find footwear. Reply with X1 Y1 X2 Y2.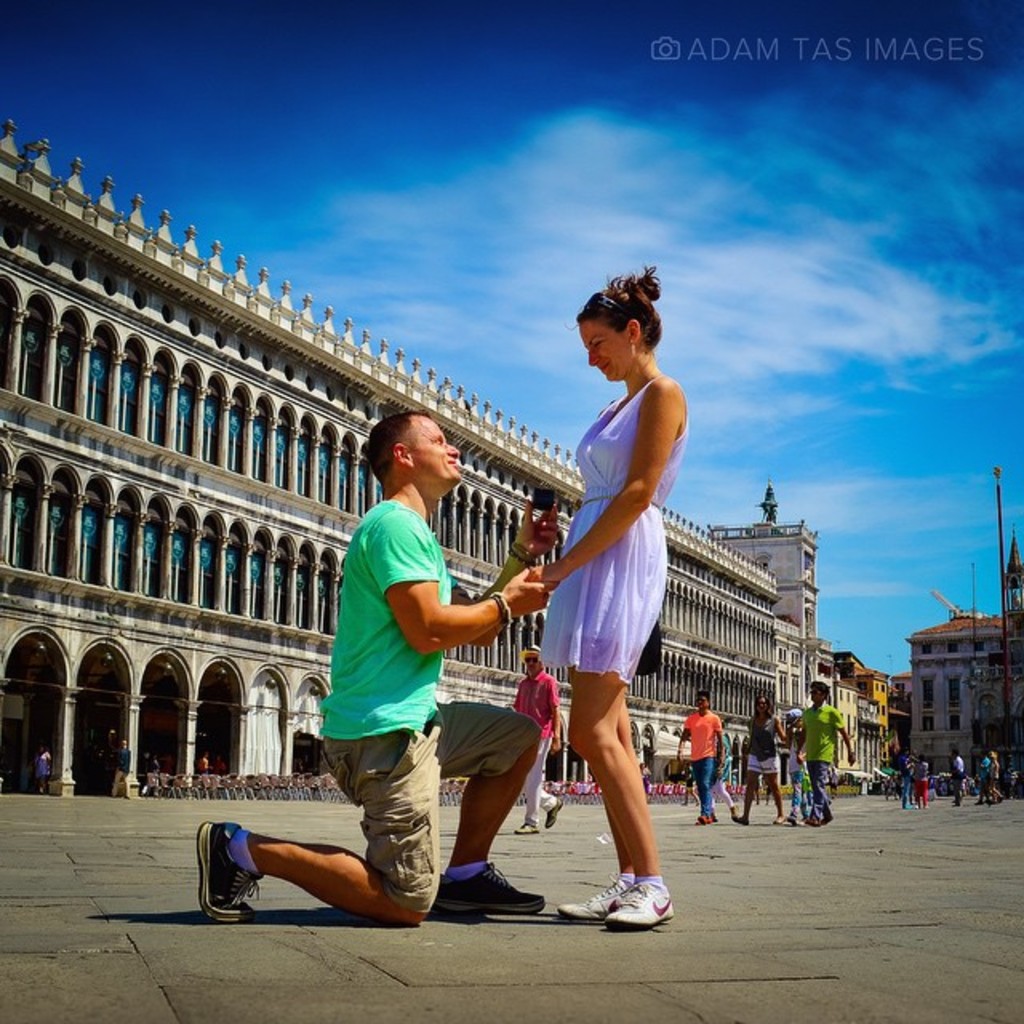
766 808 787 829.
